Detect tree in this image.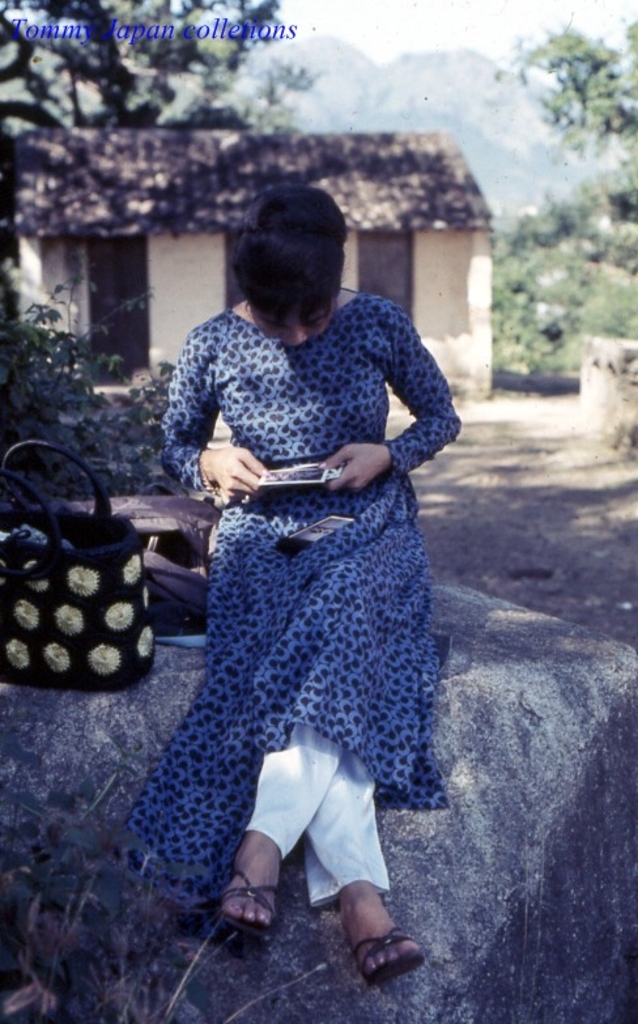
Detection: (527, 7, 625, 156).
